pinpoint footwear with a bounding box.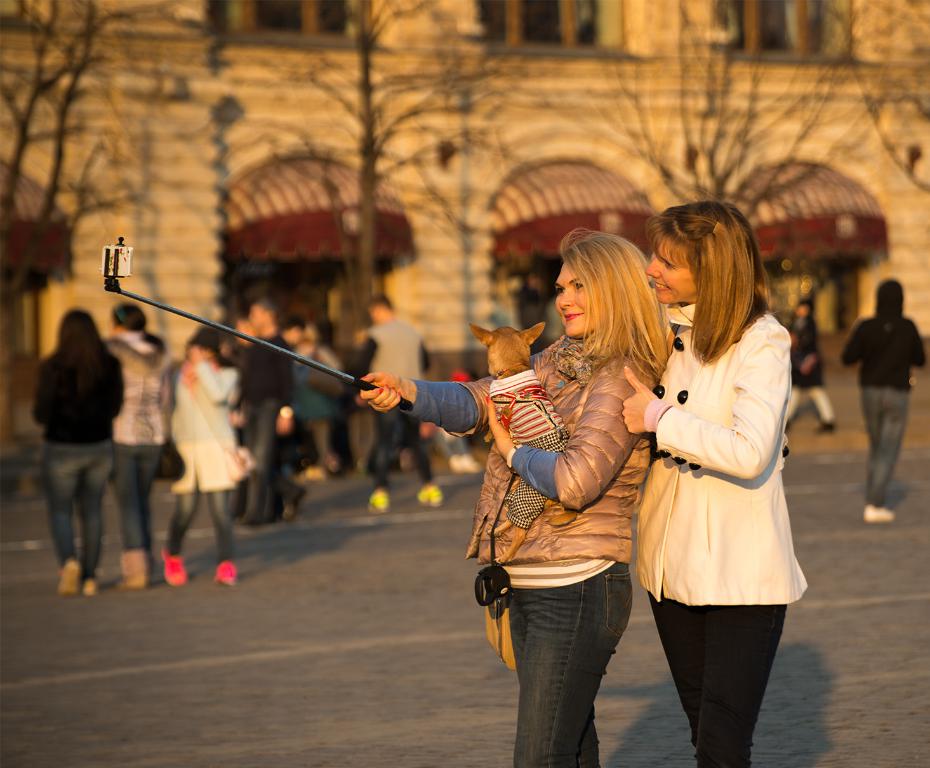
region(62, 559, 81, 593).
